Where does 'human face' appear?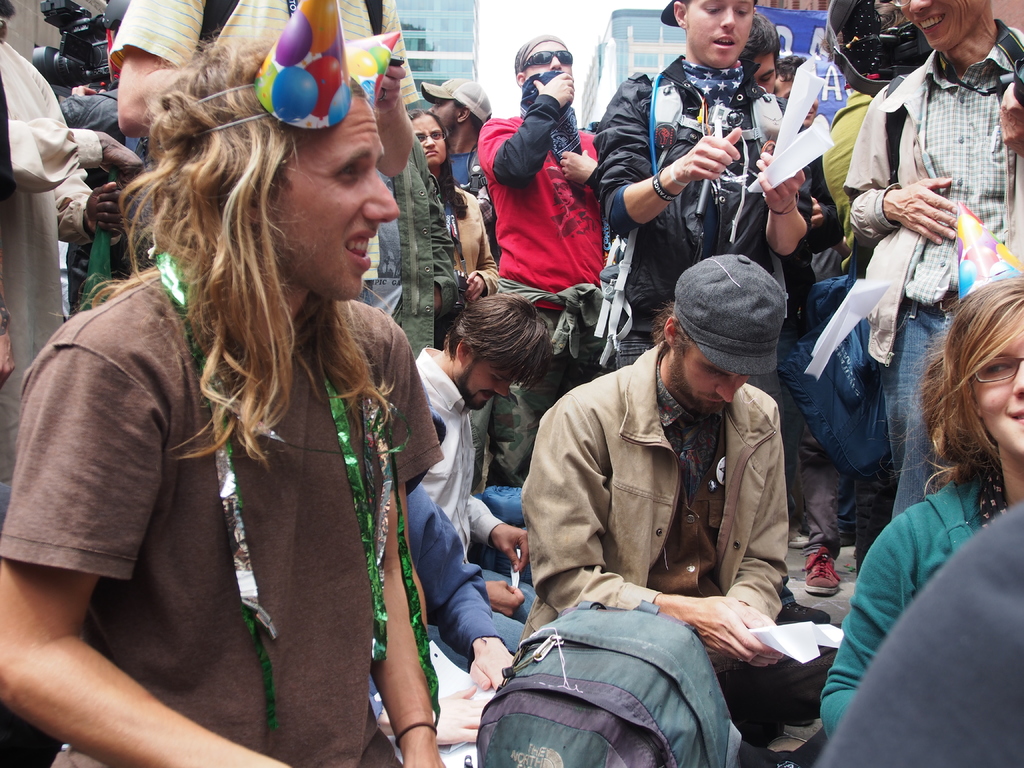
Appears at [467,338,543,406].
